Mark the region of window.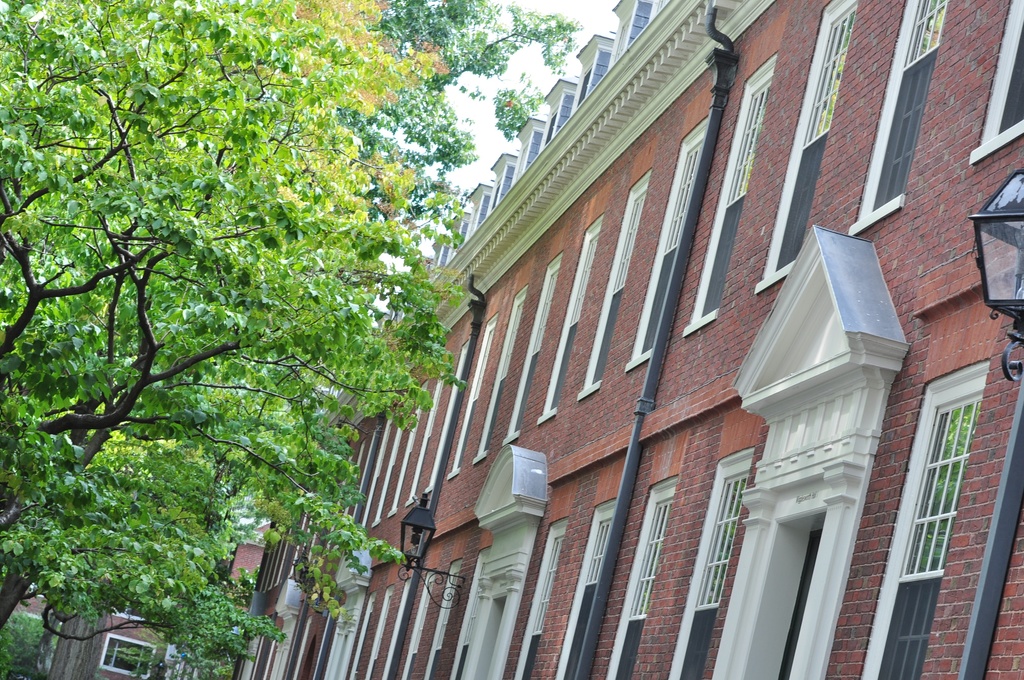
Region: 530:212:604:423.
